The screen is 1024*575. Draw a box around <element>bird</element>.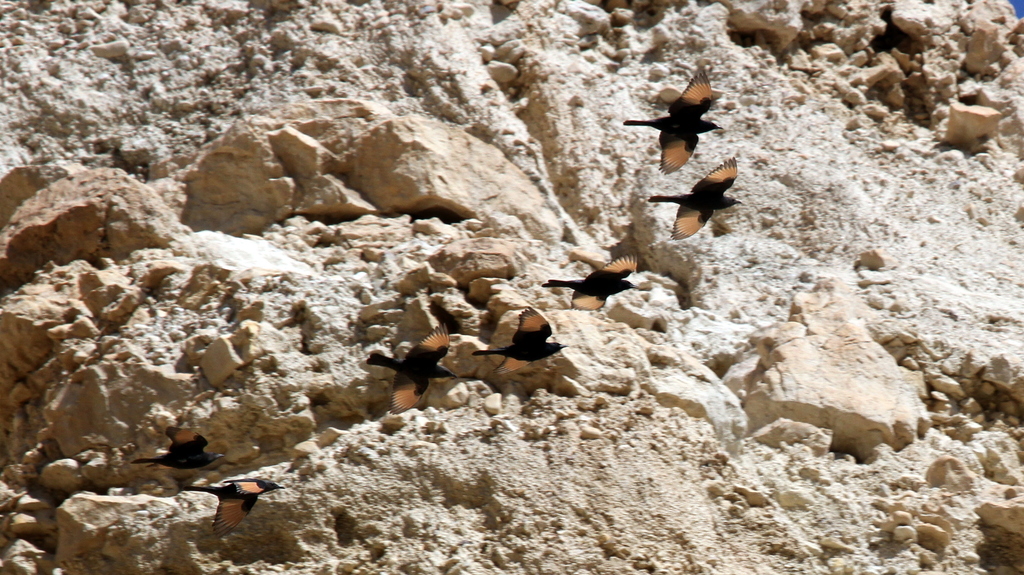
(180,473,292,539).
